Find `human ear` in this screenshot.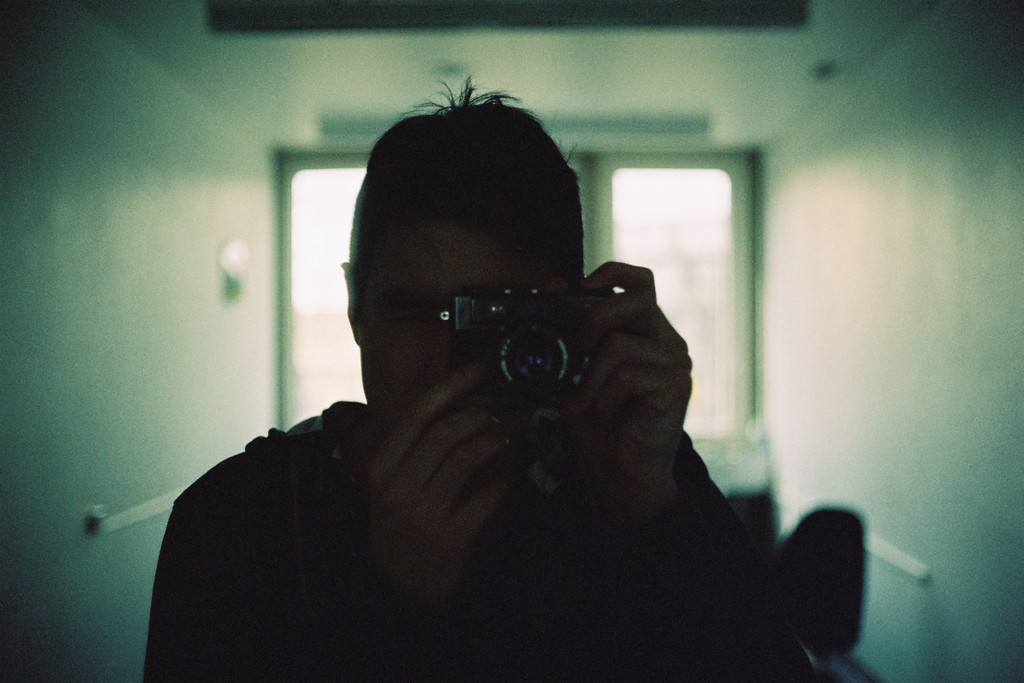
The bounding box for `human ear` is box(342, 265, 357, 344).
